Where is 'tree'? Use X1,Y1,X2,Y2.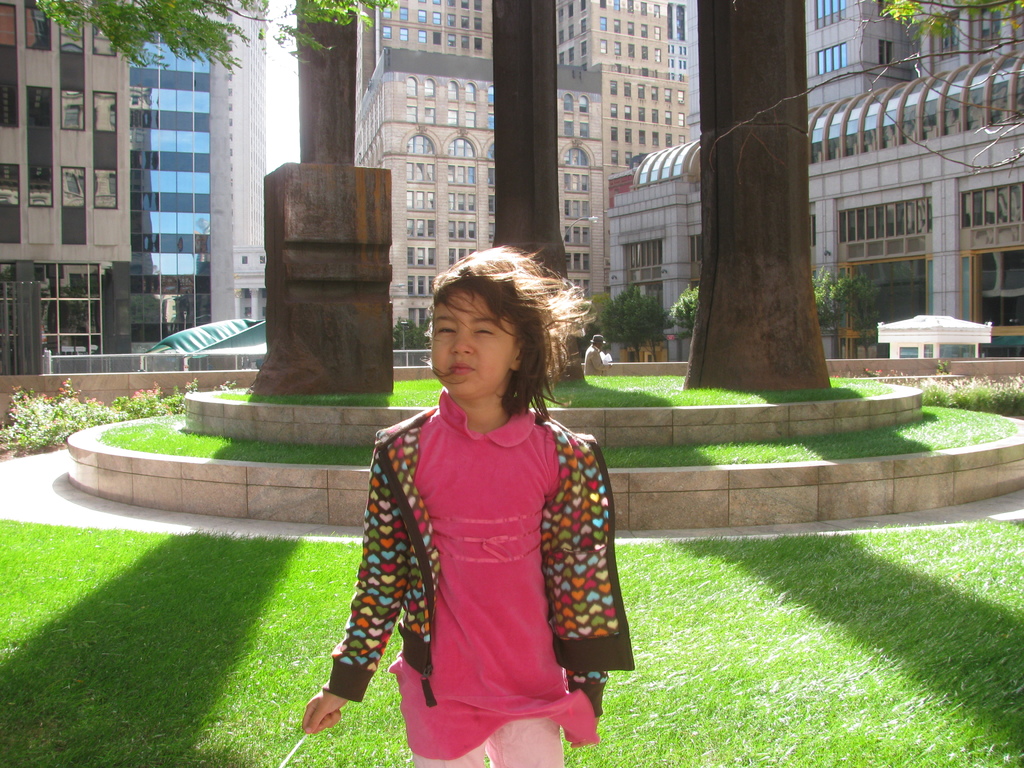
684,0,836,388.
